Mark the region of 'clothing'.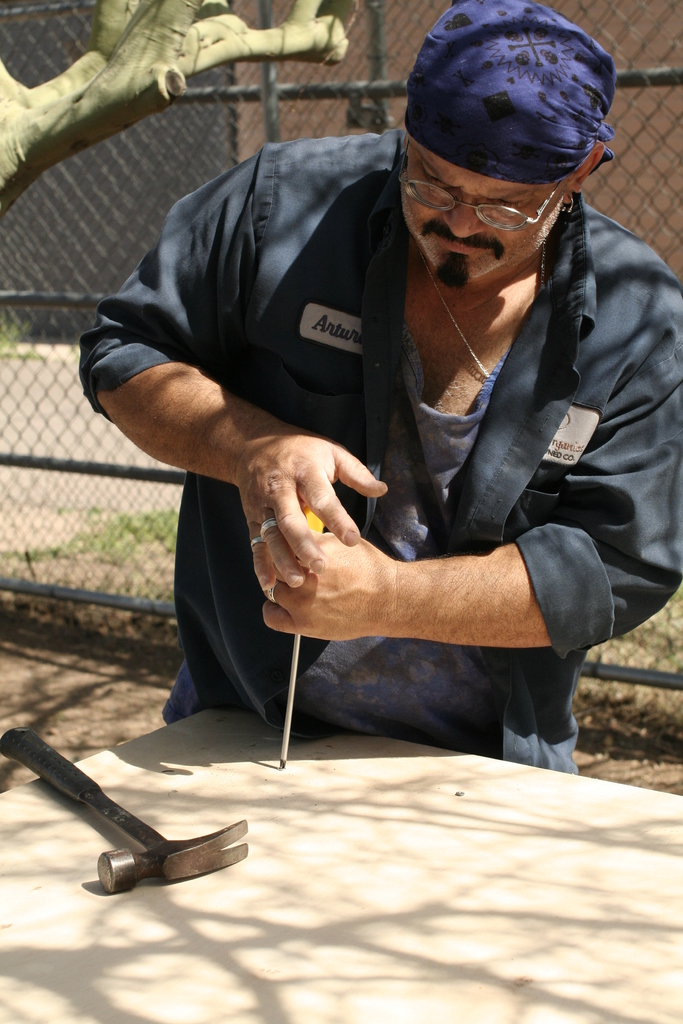
Region: rect(58, 124, 682, 781).
